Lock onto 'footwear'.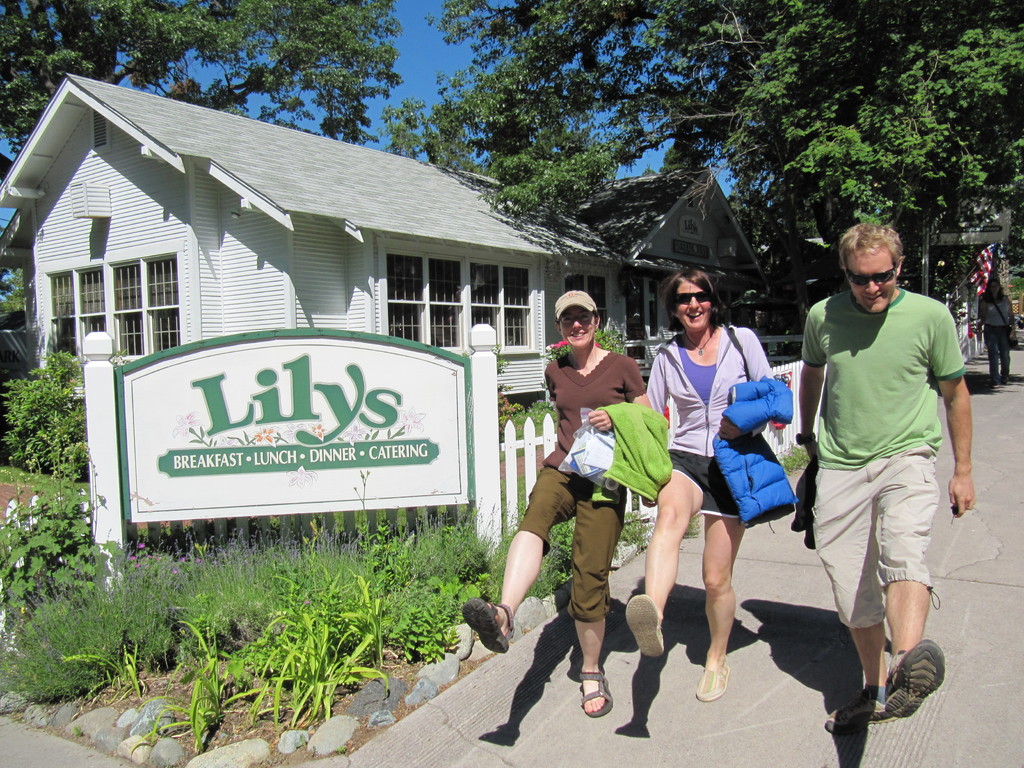
Locked: region(463, 598, 520, 653).
